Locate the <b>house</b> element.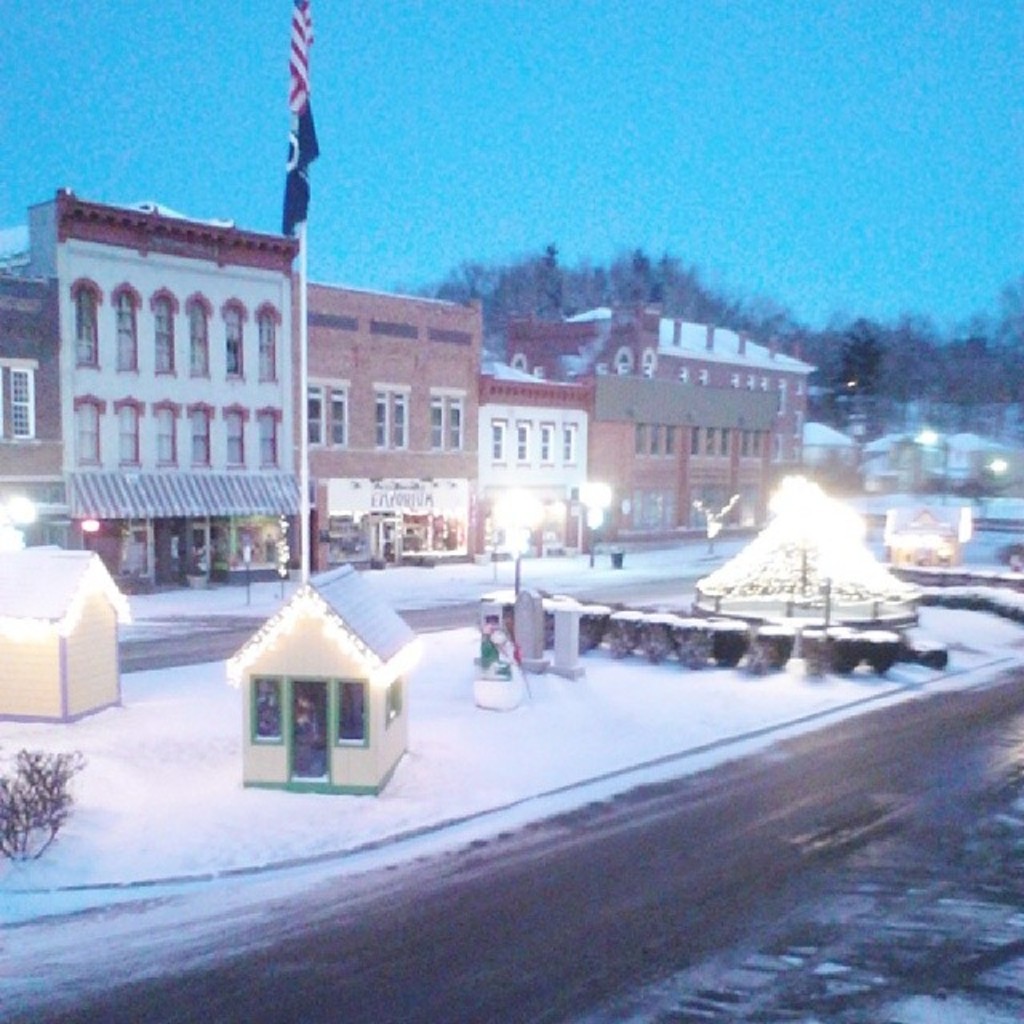
Element bbox: [0,186,309,589].
